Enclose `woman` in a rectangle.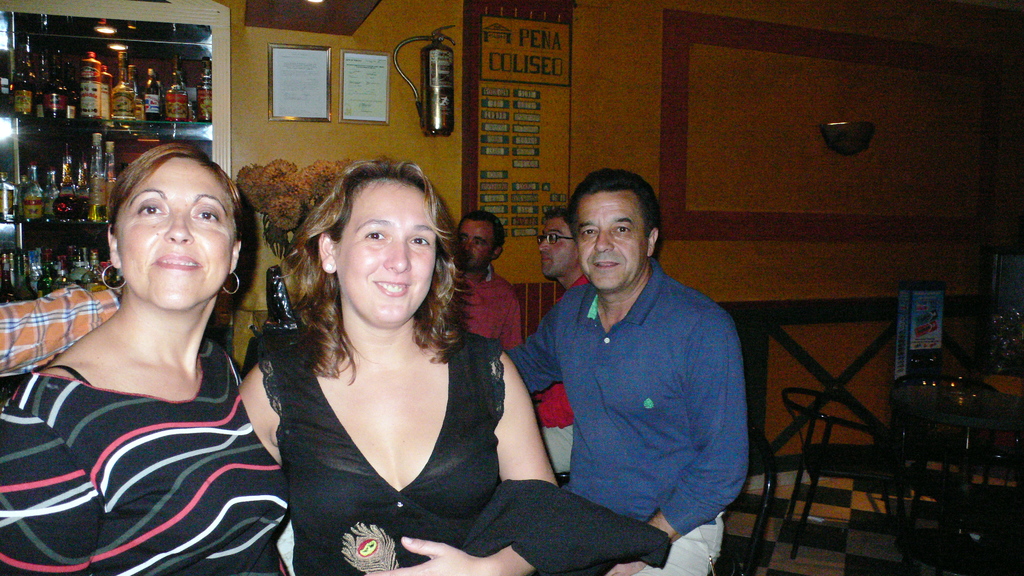
246 144 555 565.
